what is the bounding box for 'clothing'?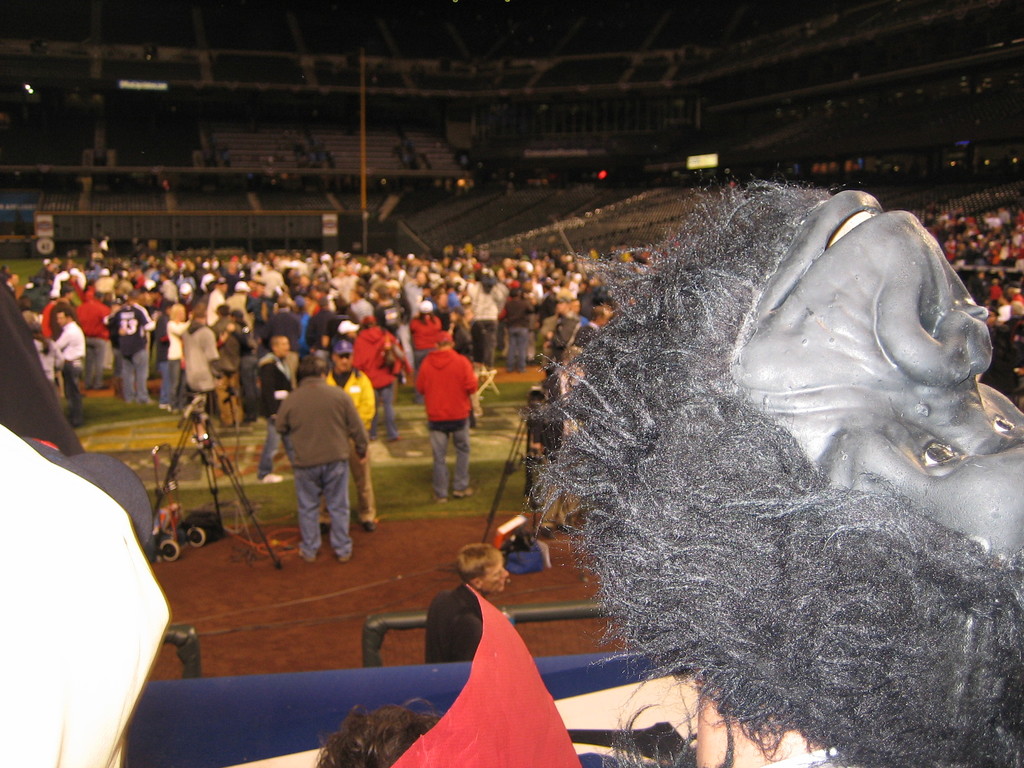
bbox=[35, 335, 63, 380].
